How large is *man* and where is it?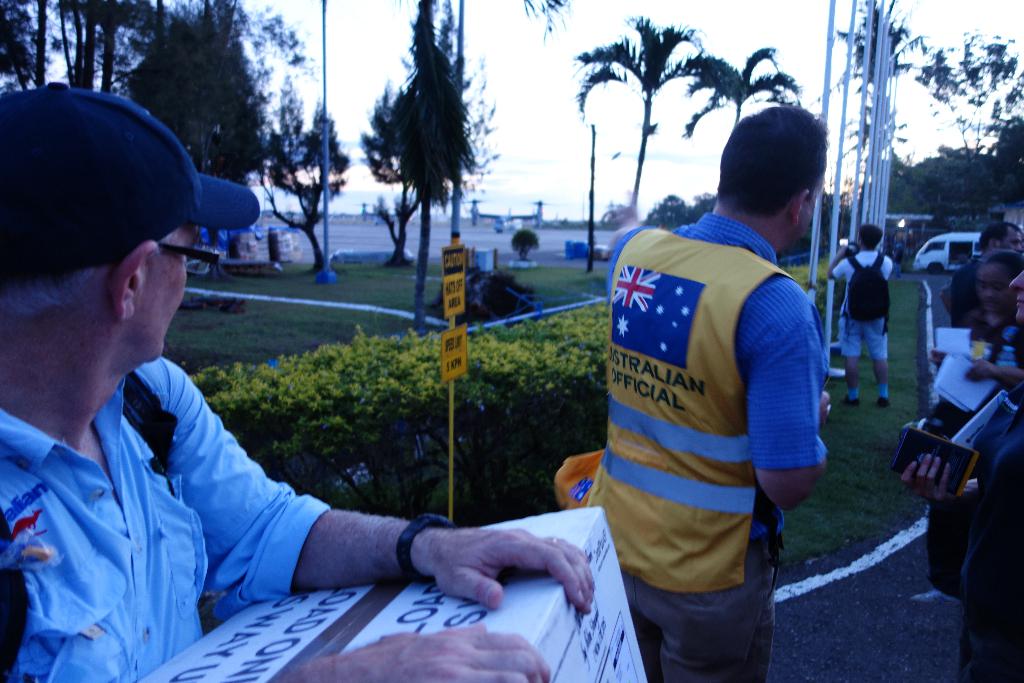
Bounding box: (left=0, top=74, right=601, bottom=682).
